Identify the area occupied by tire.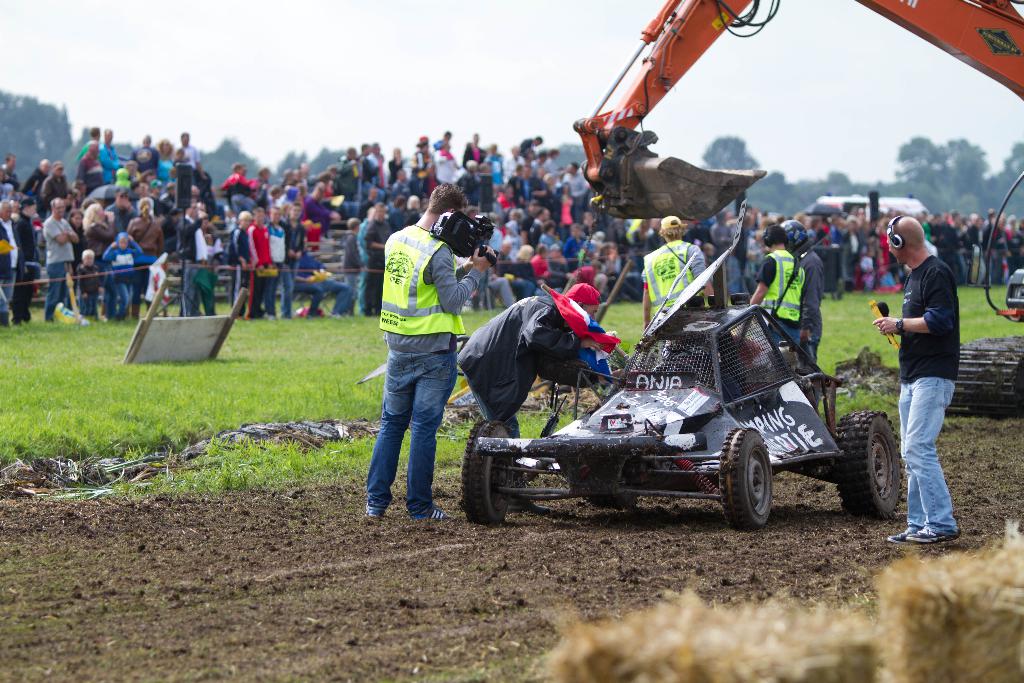
Area: <region>462, 422, 516, 525</region>.
